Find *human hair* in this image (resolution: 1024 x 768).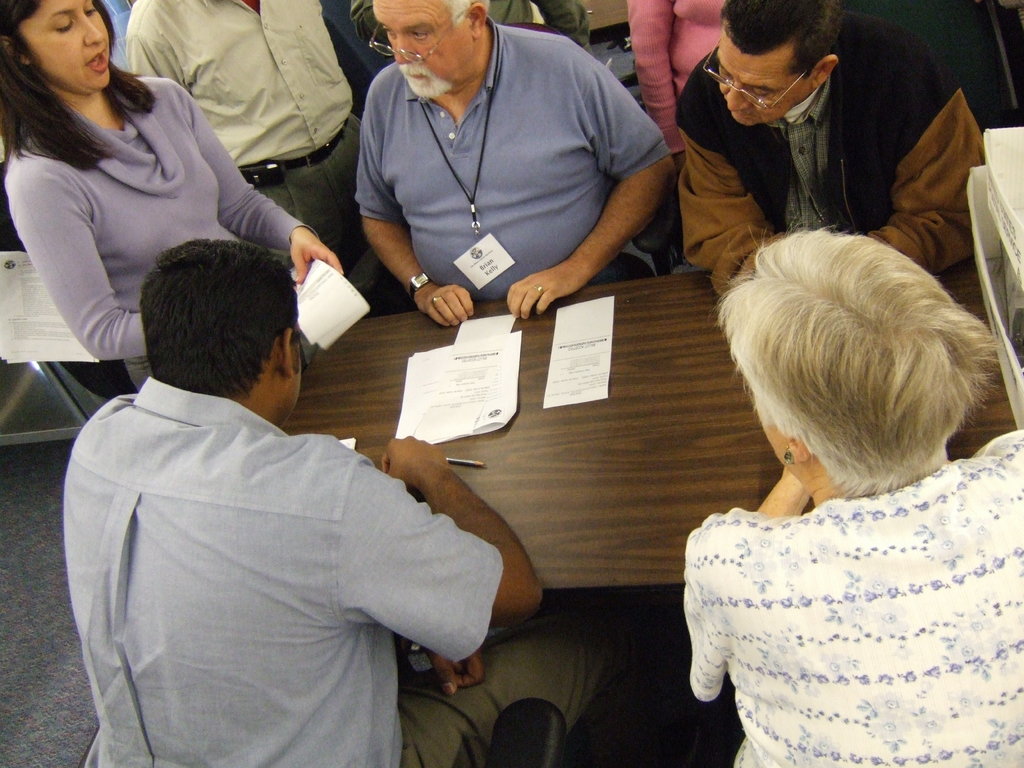
724 0 845 73.
